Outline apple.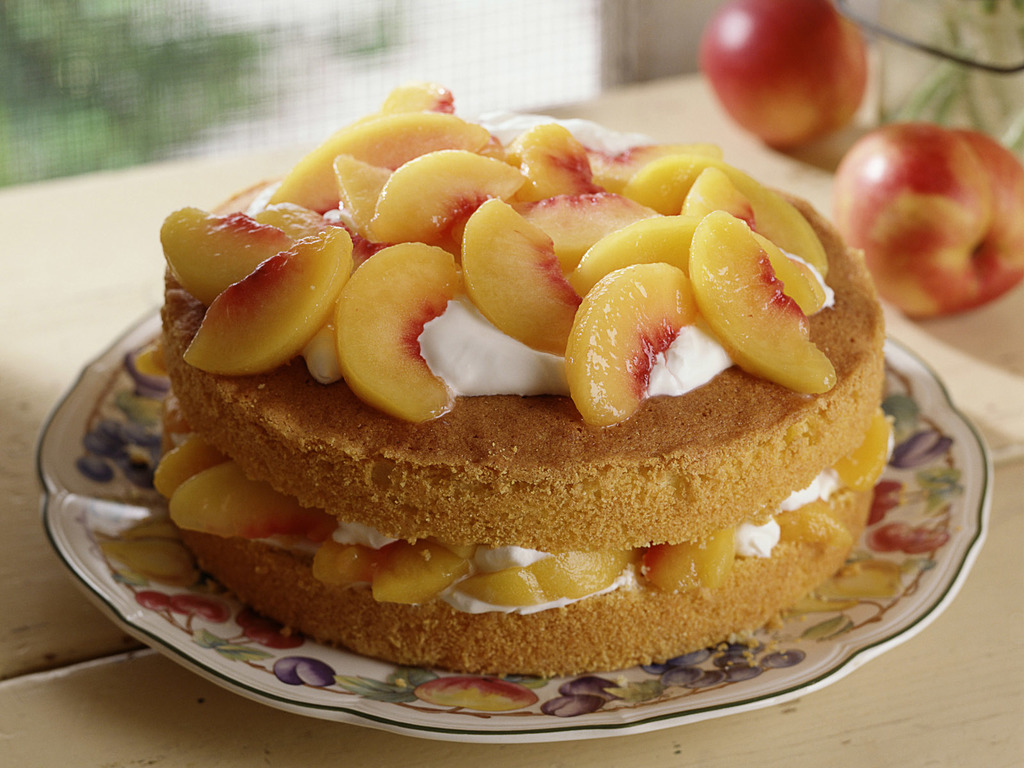
Outline: bbox=(698, 0, 868, 152).
